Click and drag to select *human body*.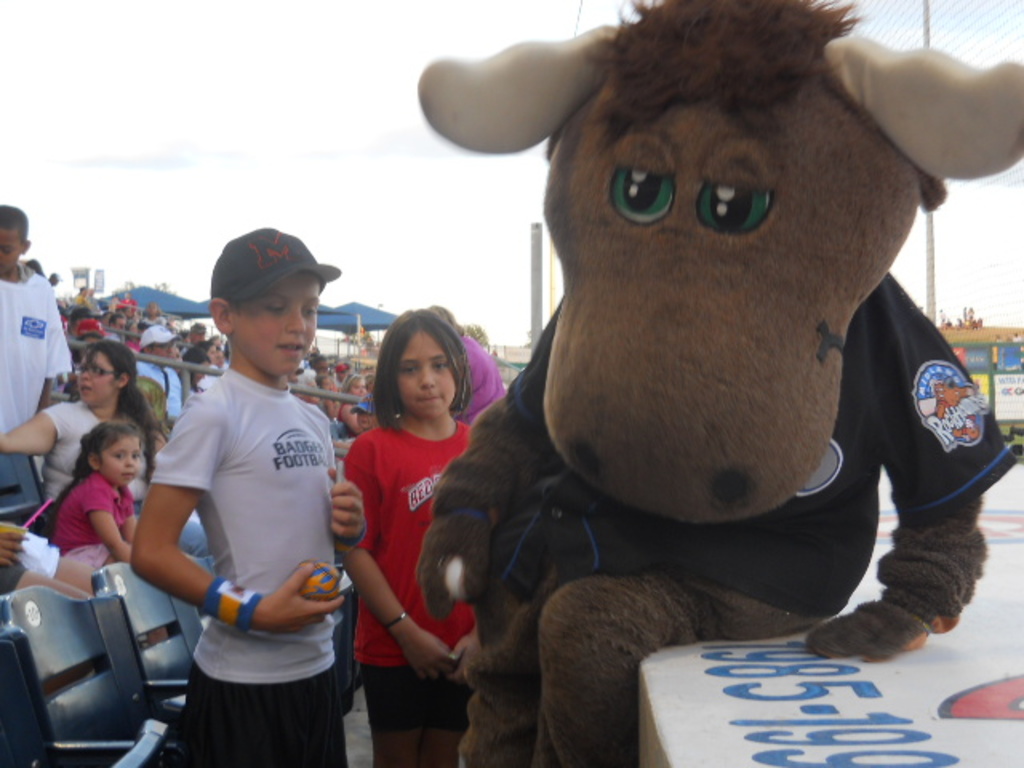
Selection: 467, 328, 515, 430.
